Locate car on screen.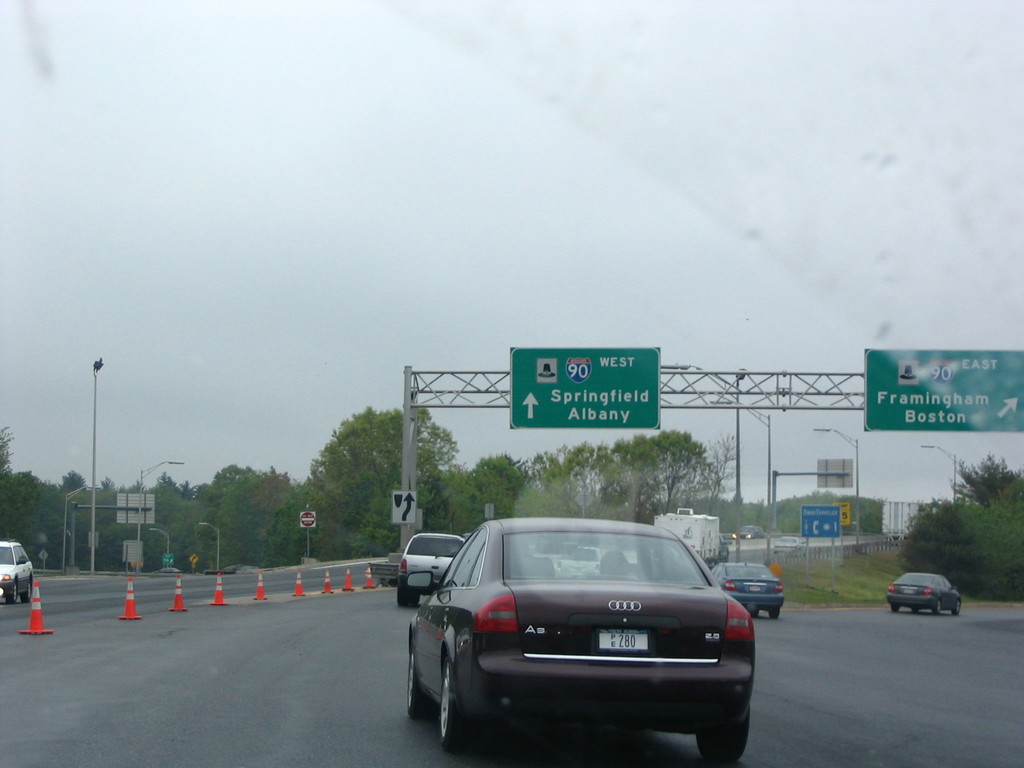
On screen at select_region(407, 527, 772, 748).
